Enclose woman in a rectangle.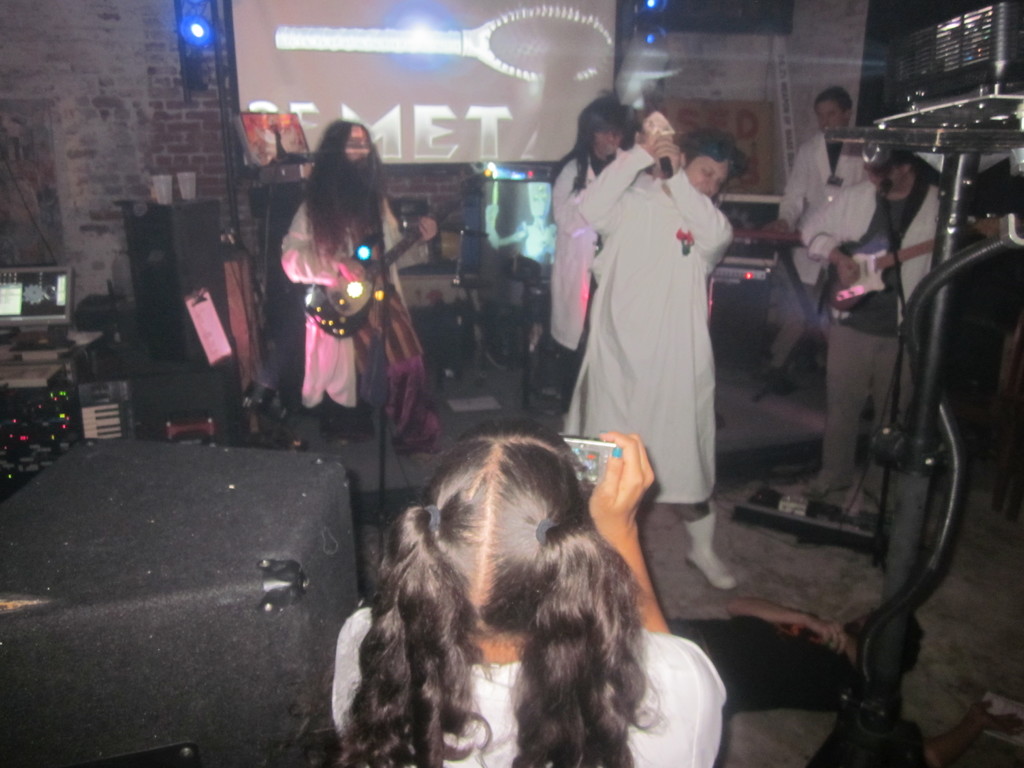
{"x1": 283, "y1": 119, "x2": 448, "y2": 457}.
